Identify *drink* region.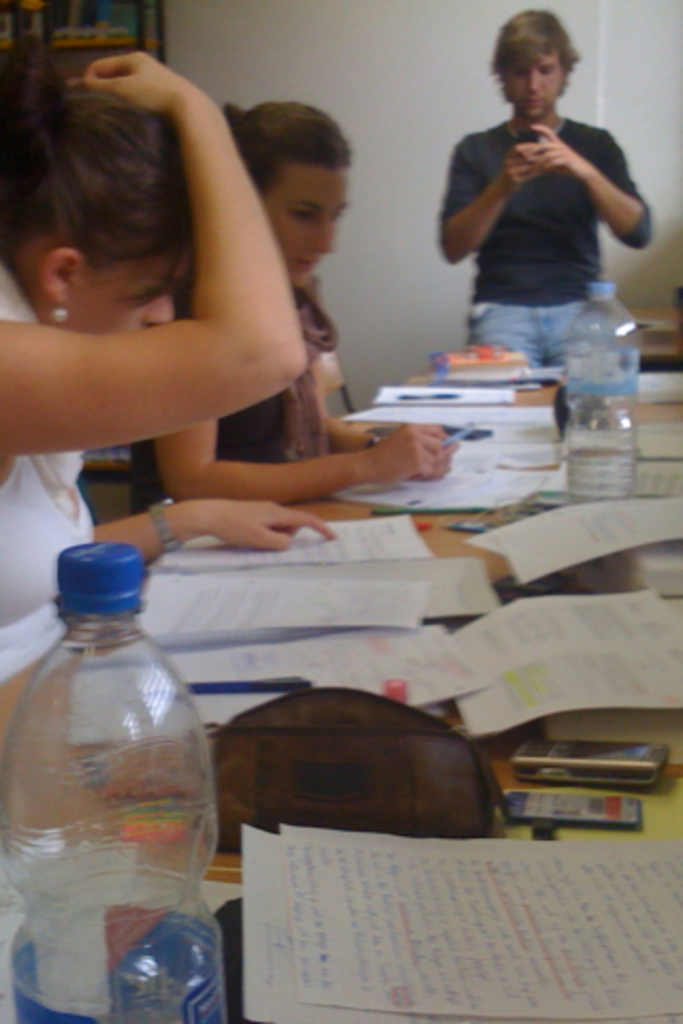
Region: box=[570, 435, 638, 506].
